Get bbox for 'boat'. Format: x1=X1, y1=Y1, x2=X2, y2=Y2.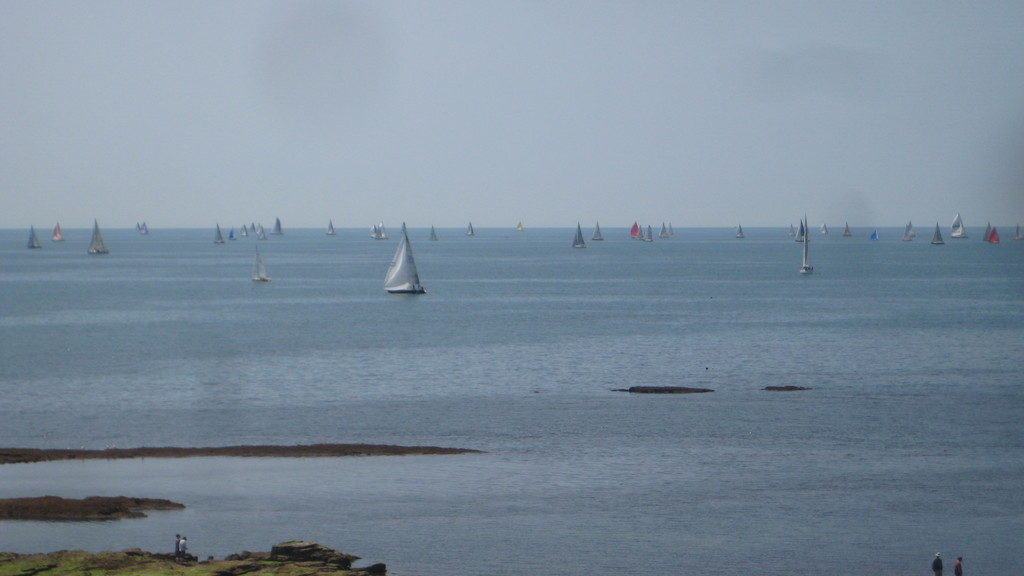
x1=643, y1=227, x2=652, y2=241.
